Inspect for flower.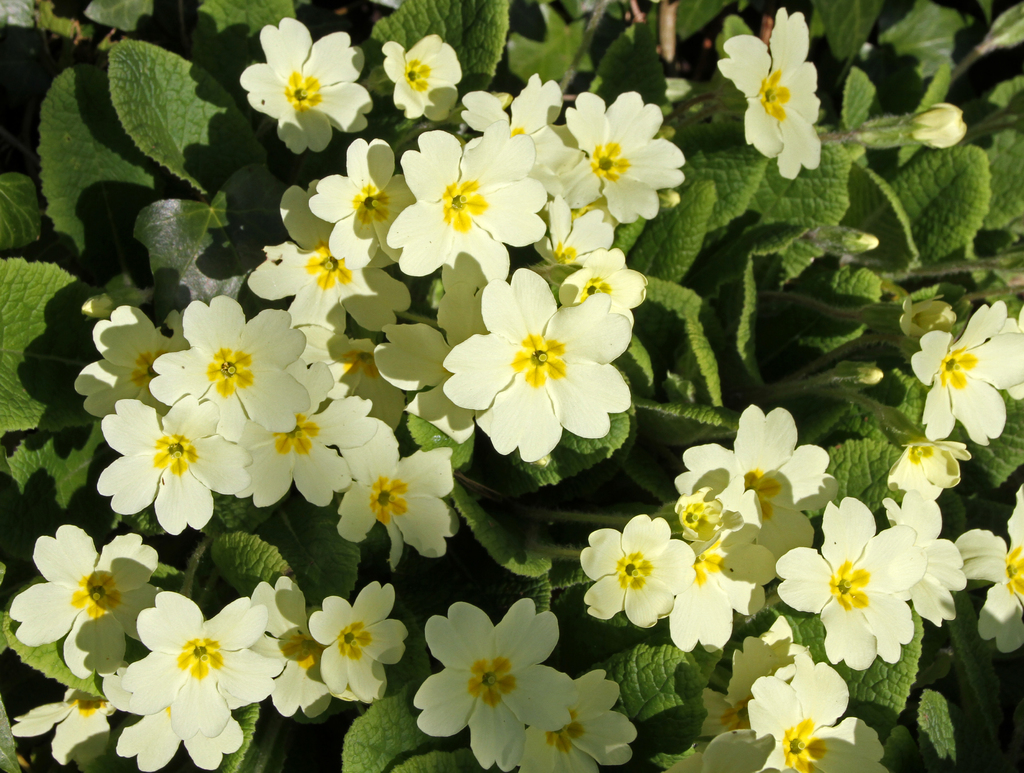
Inspection: detection(66, 300, 182, 411).
